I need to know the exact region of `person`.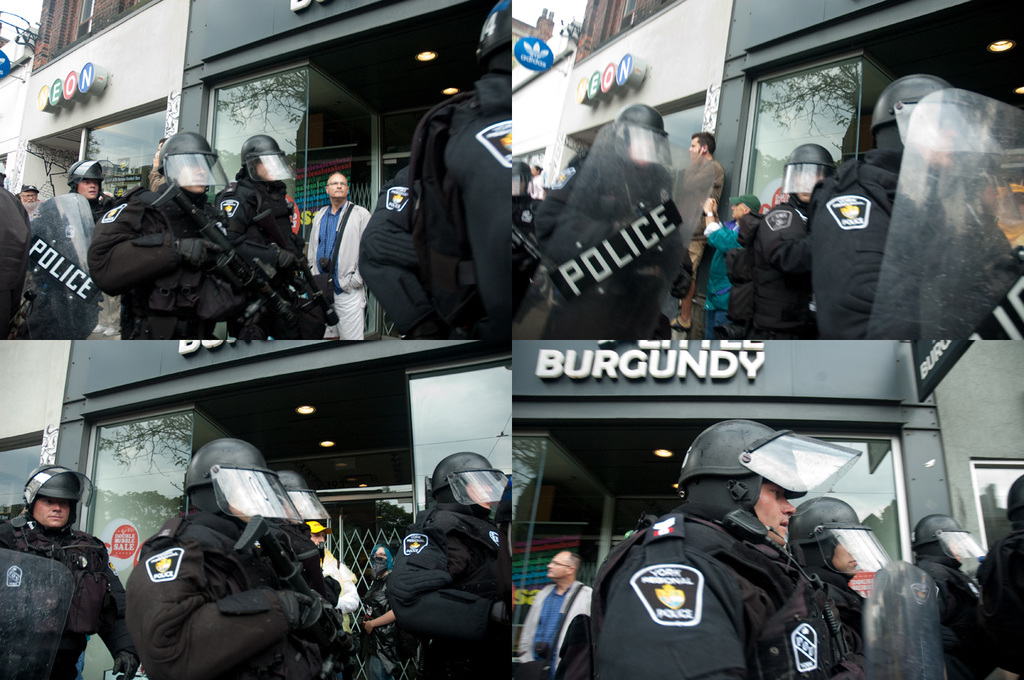
Region: locate(118, 437, 348, 677).
